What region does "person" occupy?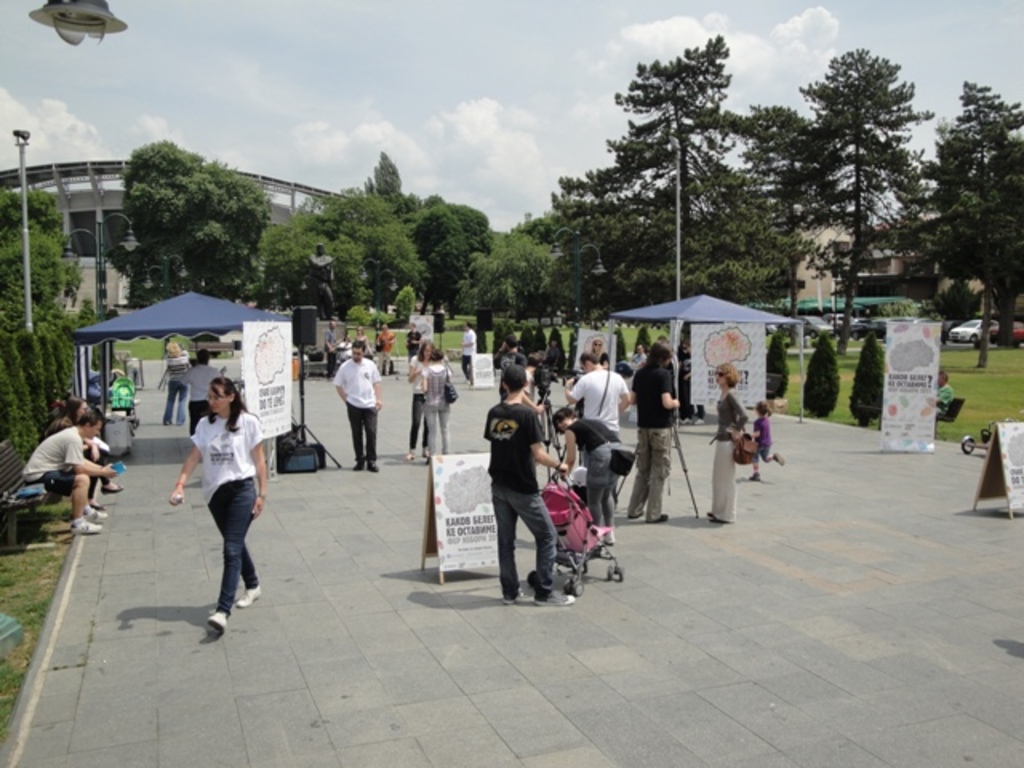
[701, 355, 749, 533].
